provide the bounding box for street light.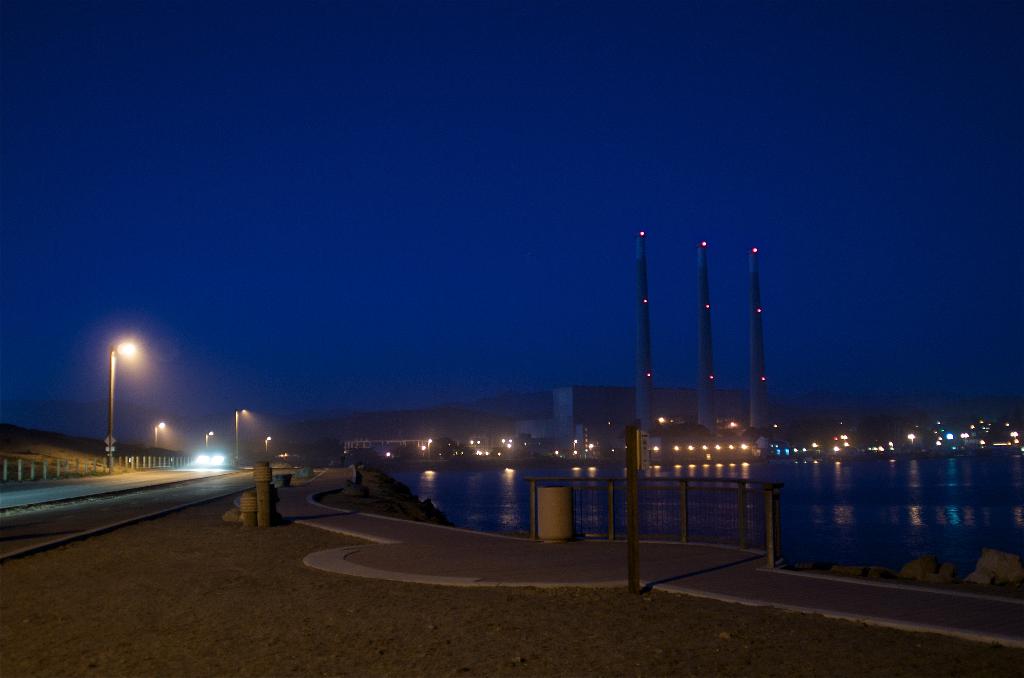
detection(201, 430, 216, 451).
